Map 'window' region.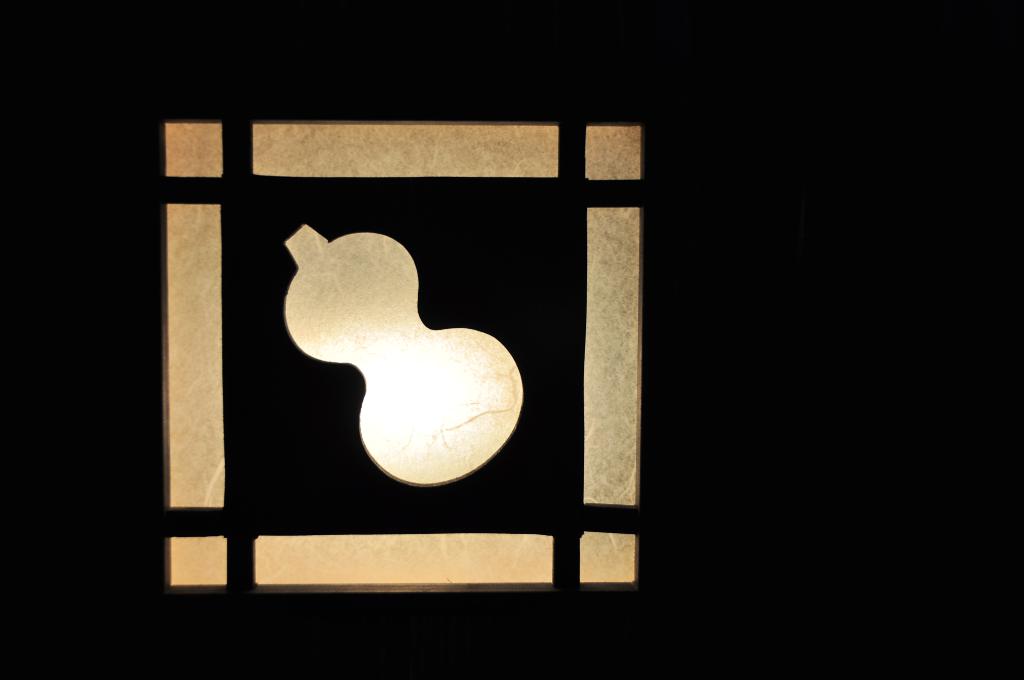
Mapped to bbox=[163, 114, 676, 610].
